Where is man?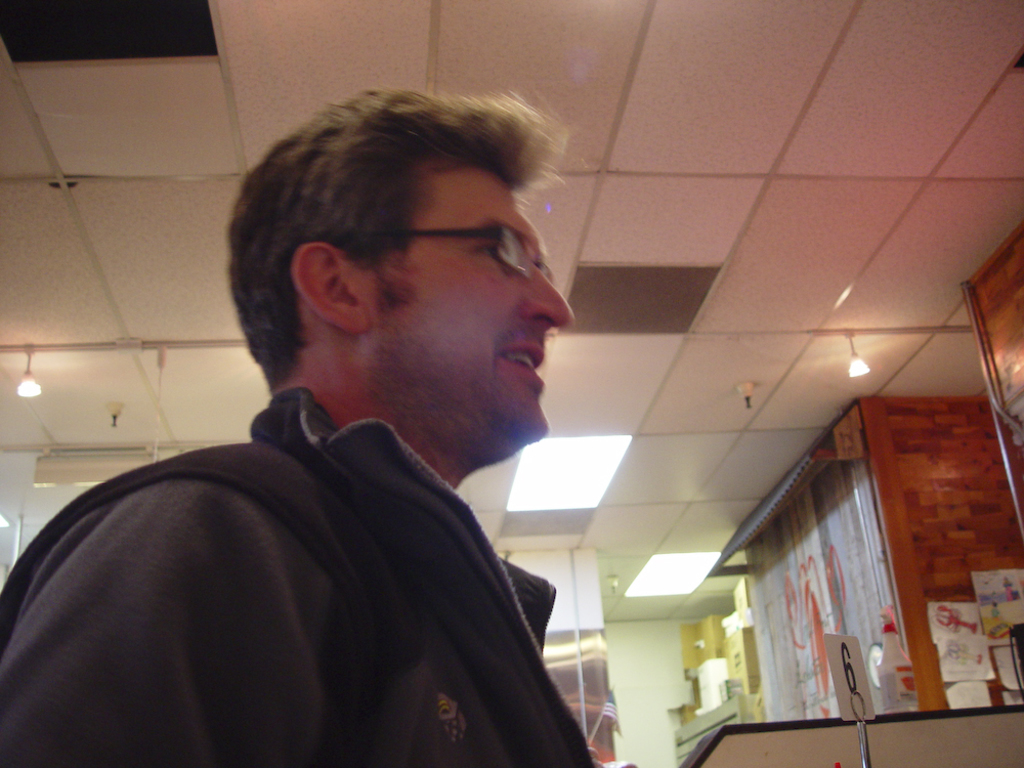
region(0, 85, 623, 766).
